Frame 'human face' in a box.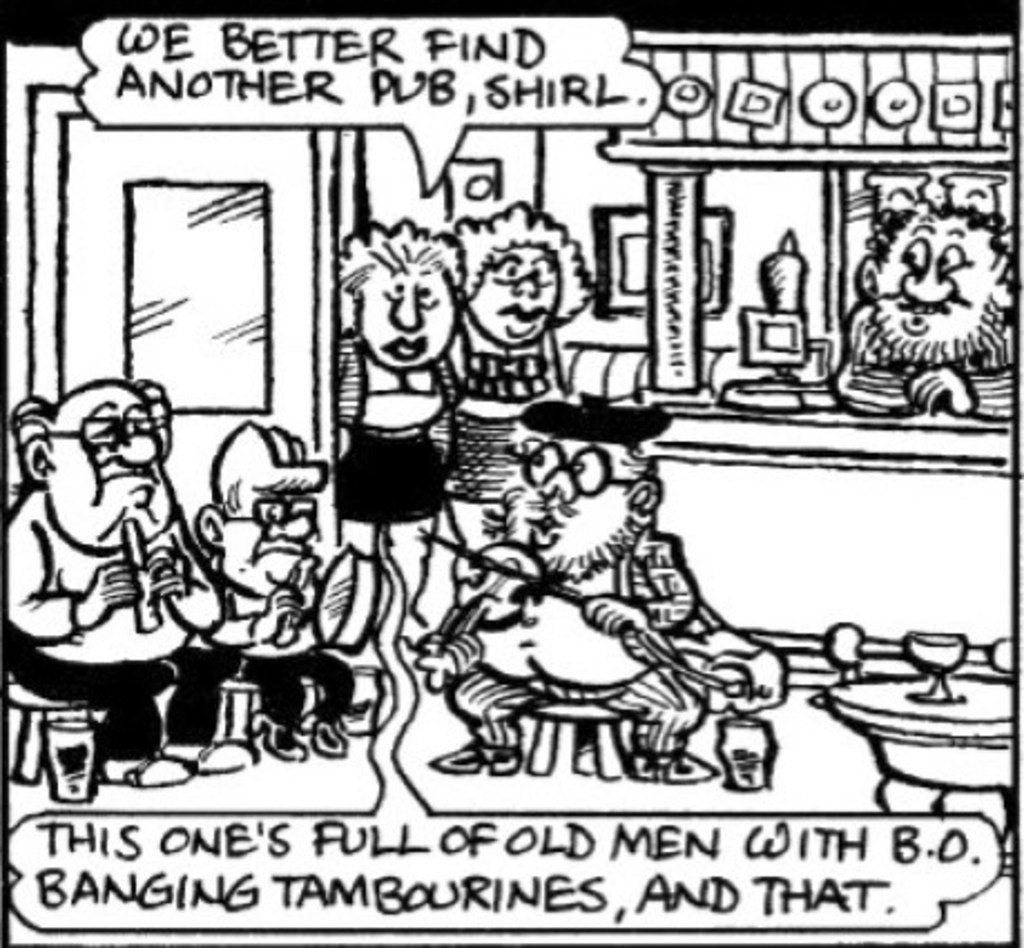
region(875, 225, 1002, 348).
